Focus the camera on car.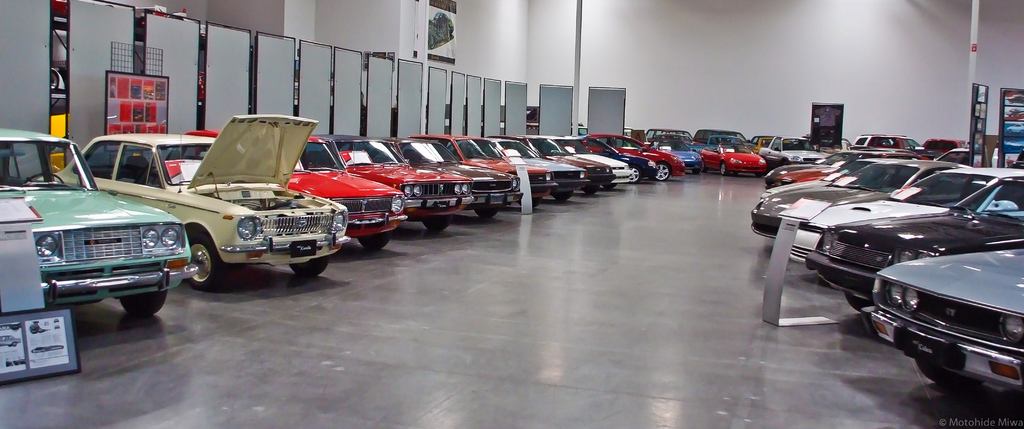
Focus region: bbox=(3, 137, 191, 320).
